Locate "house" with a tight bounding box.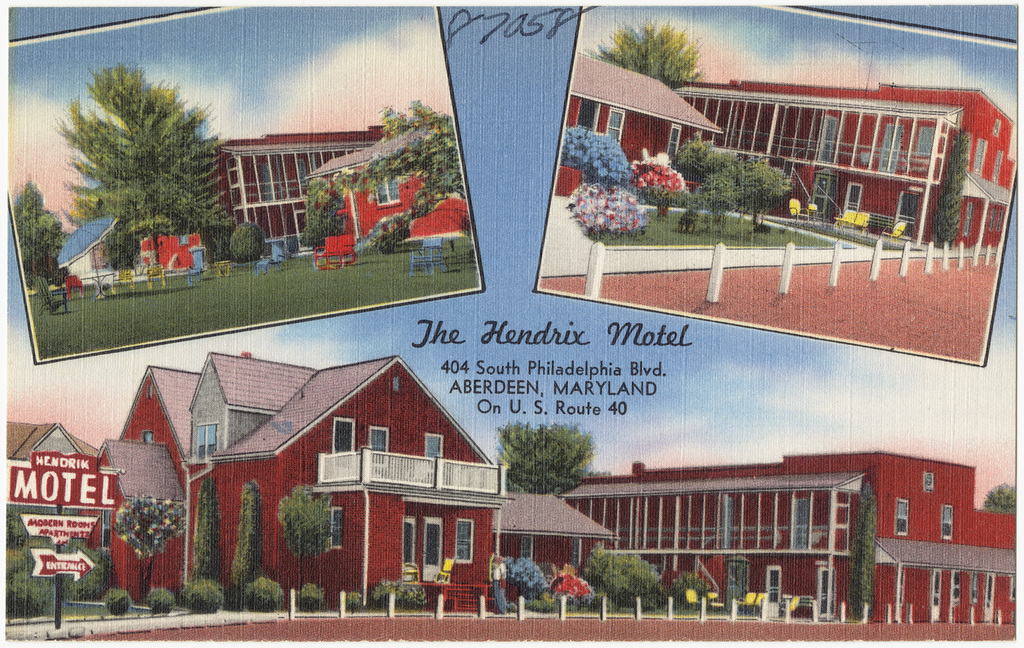
<box>307,128,454,234</box>.
